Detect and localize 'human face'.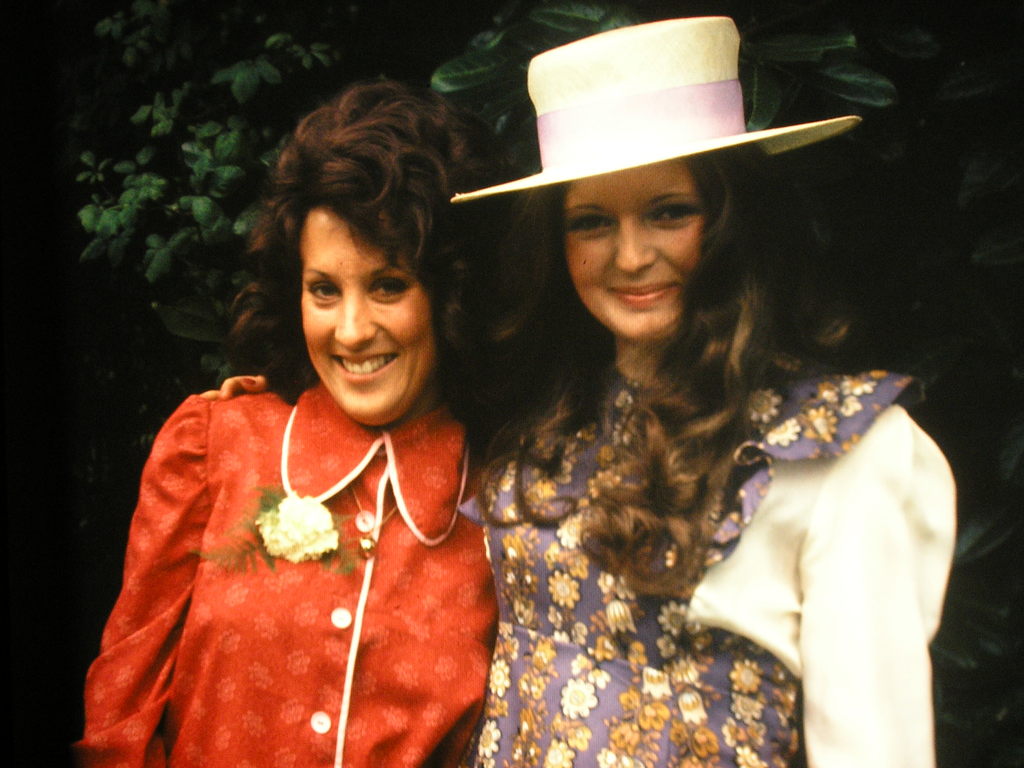
Localized at l=300, t=205, r=436, b=426.
